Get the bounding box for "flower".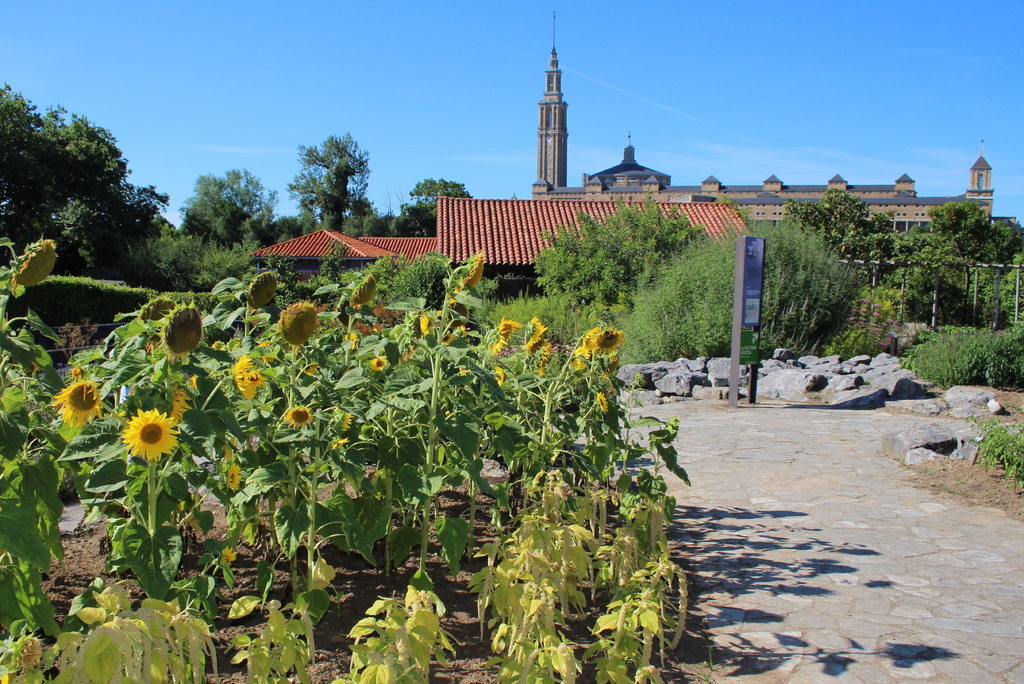
detection(461, 254, 487, 288).
